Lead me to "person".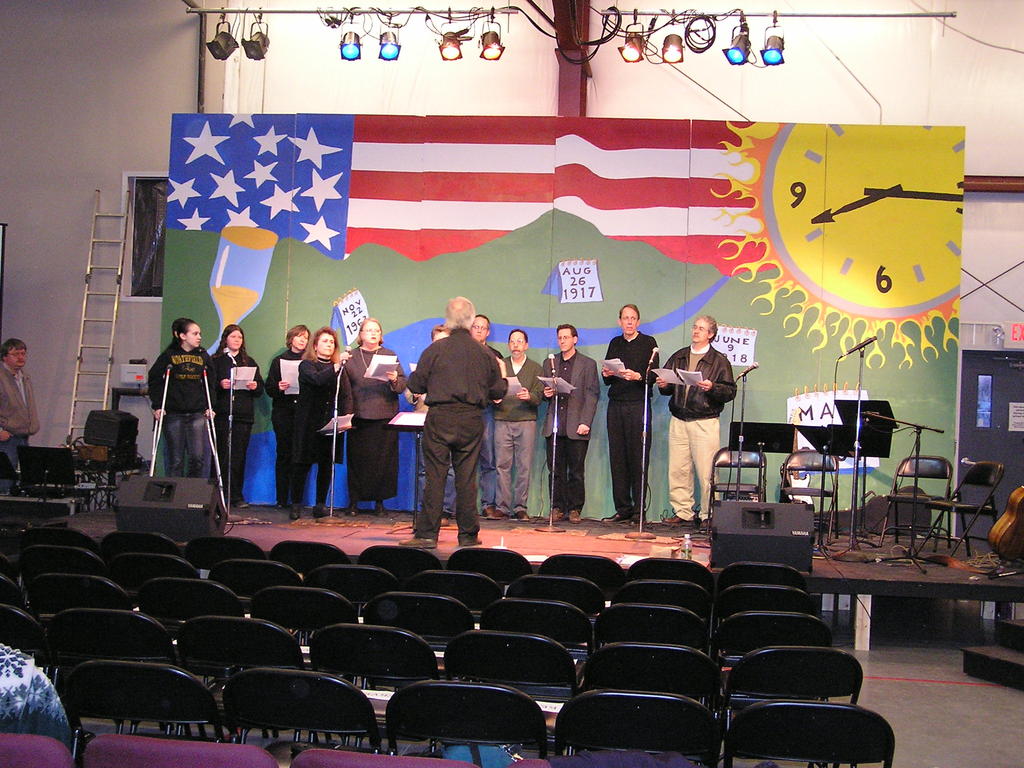
Lead to 407,301,505,548.
